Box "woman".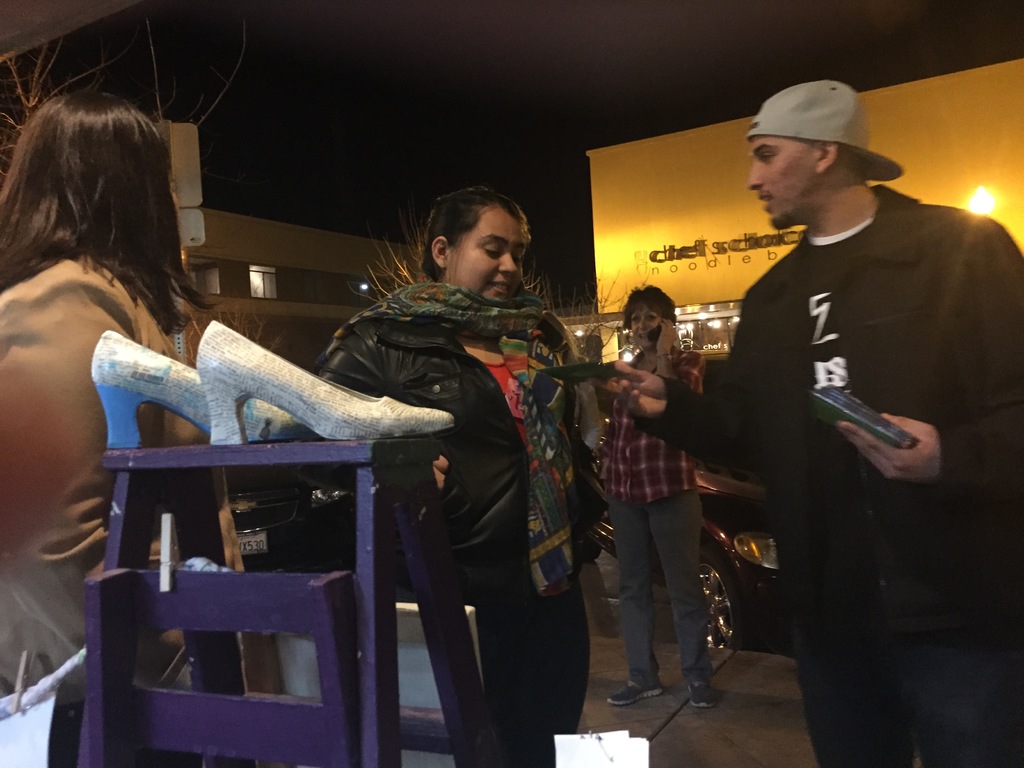
locate(0, 100, 276, 639).
